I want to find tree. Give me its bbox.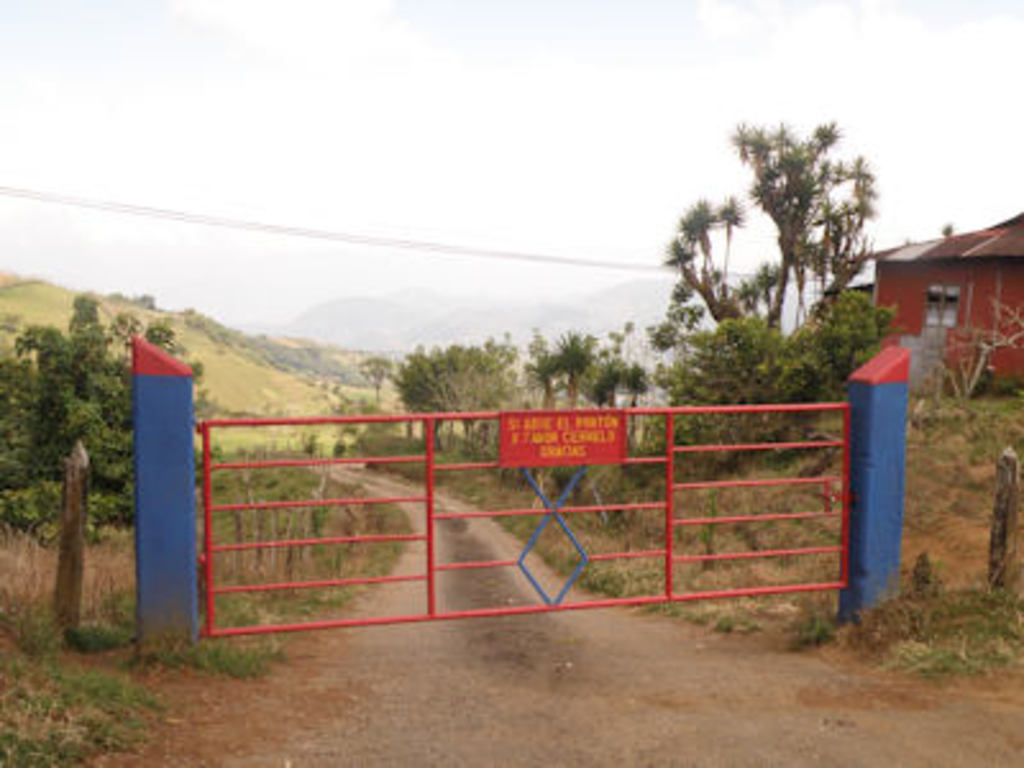
[left=433, top=356, right=522, bottom=468].
